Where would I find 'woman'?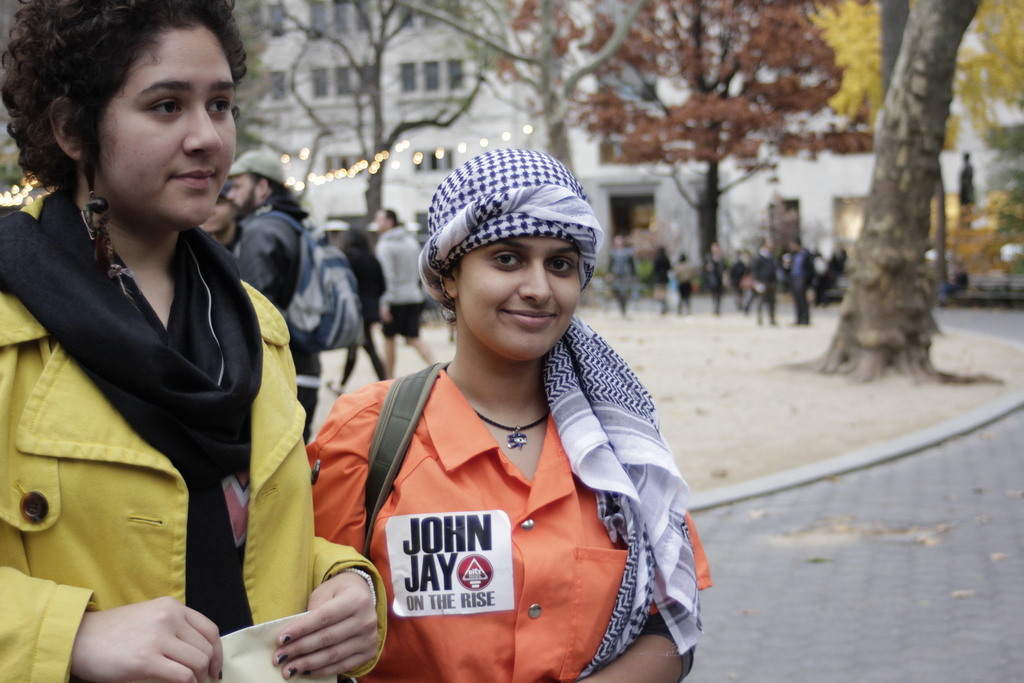
At 269,144,714,676.
